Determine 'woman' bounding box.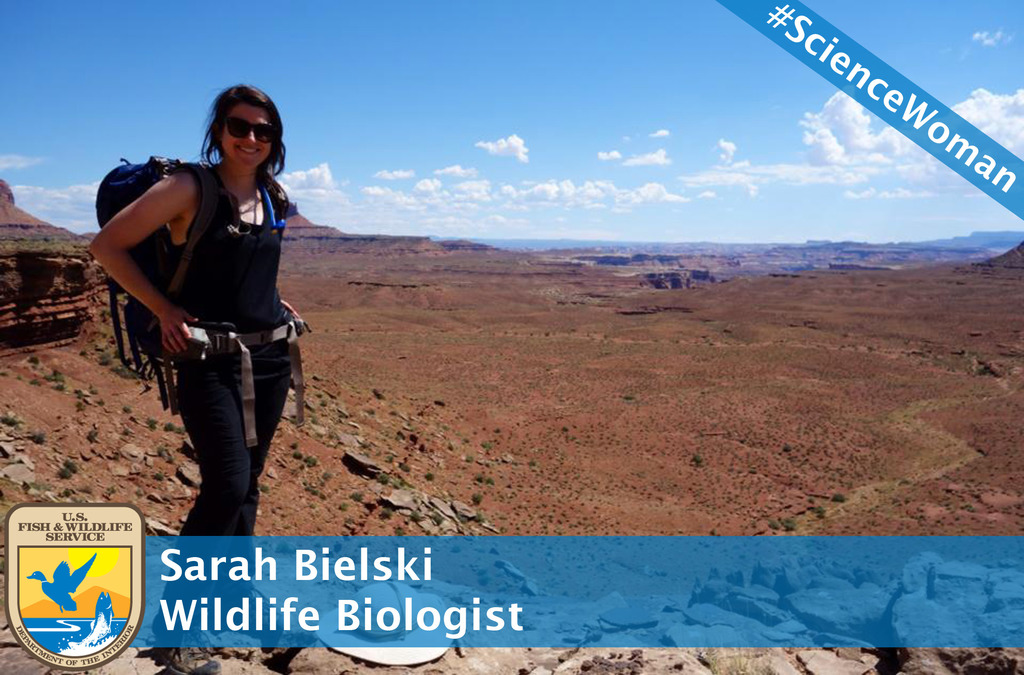
Determined: 109,64,305,555.
